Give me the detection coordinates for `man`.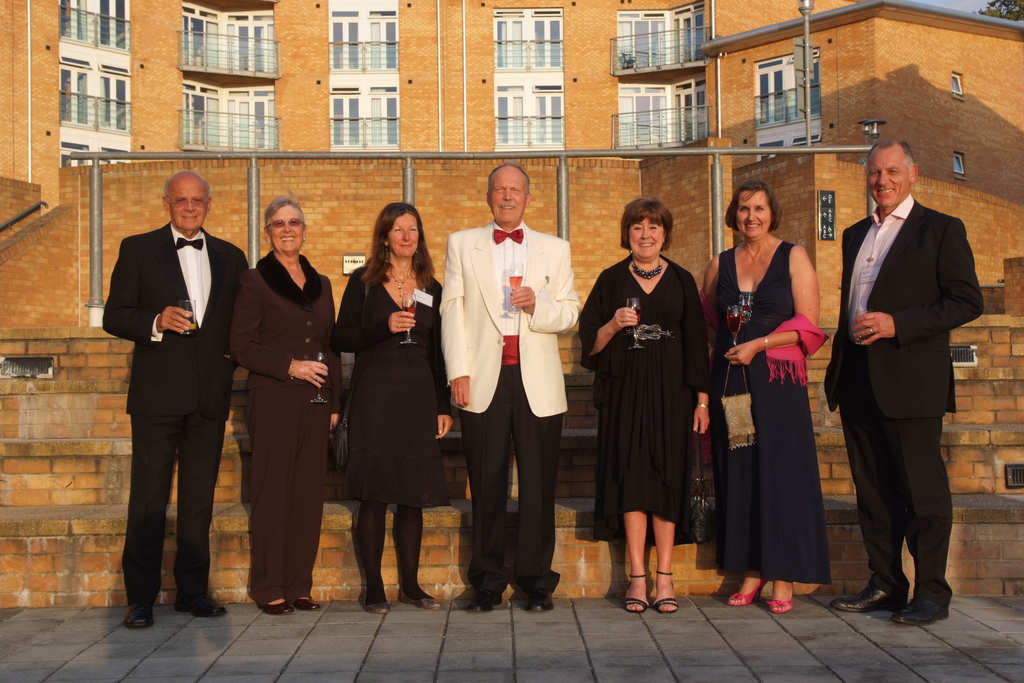
locate(99, 167, 267, 629).
